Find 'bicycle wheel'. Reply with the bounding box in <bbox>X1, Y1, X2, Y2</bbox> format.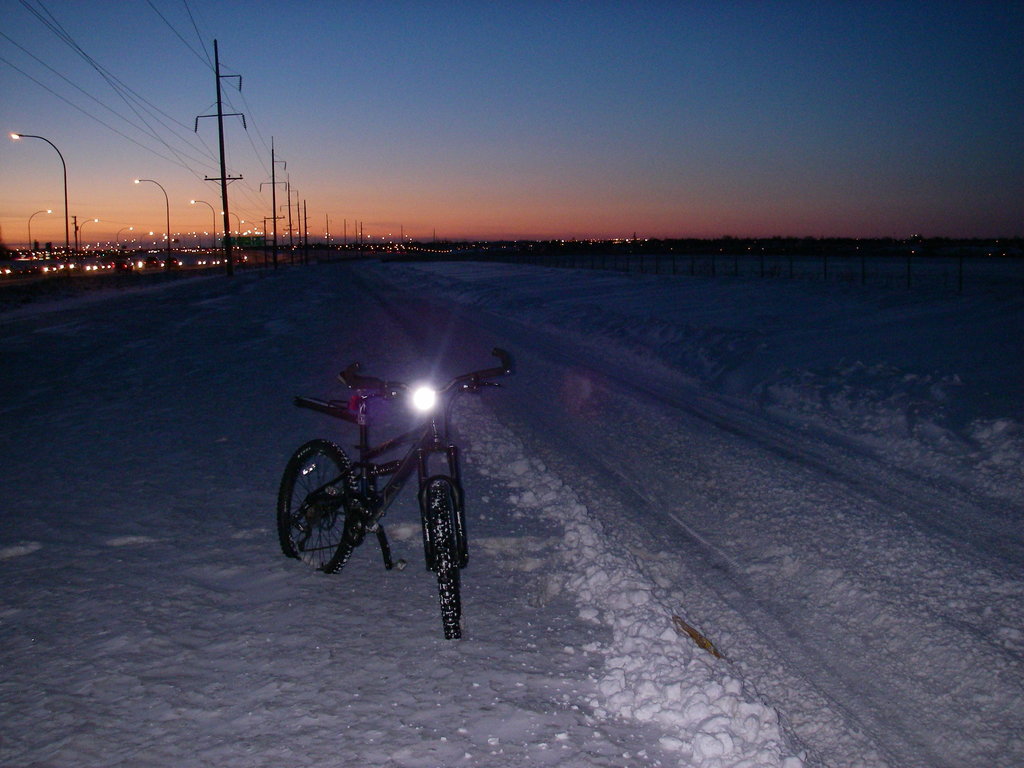
<bbox>287, 436, 353, 585</bbox>.
